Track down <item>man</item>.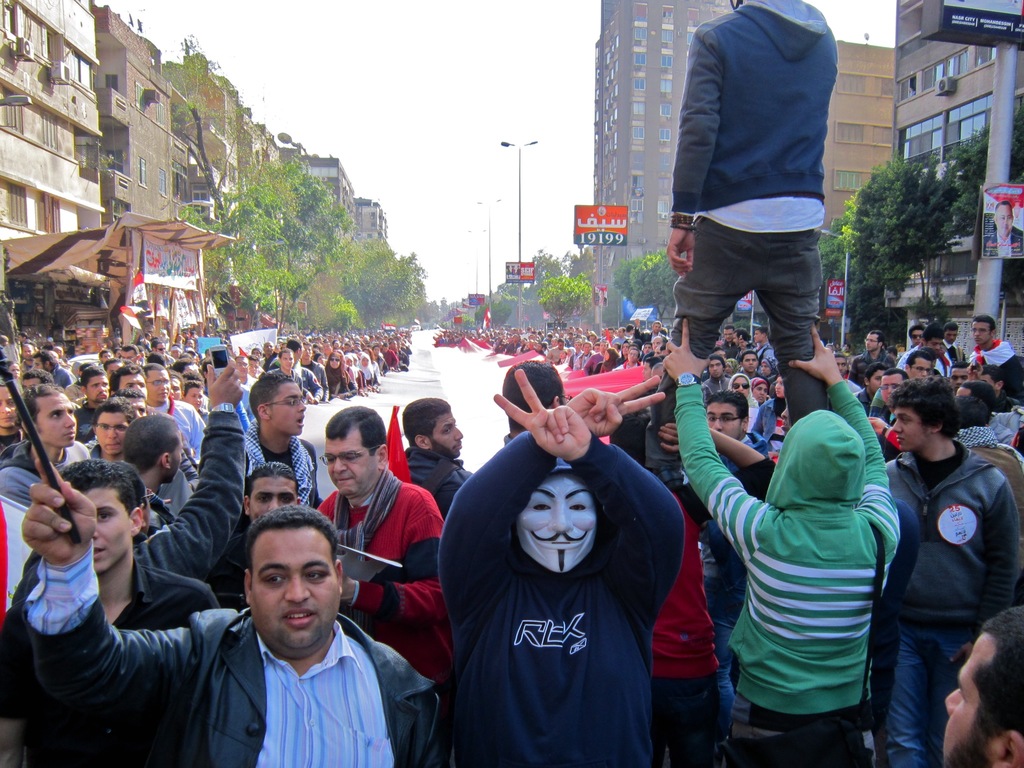
Tracked to x1=886, y1=376, x2=1019, y2=767.
